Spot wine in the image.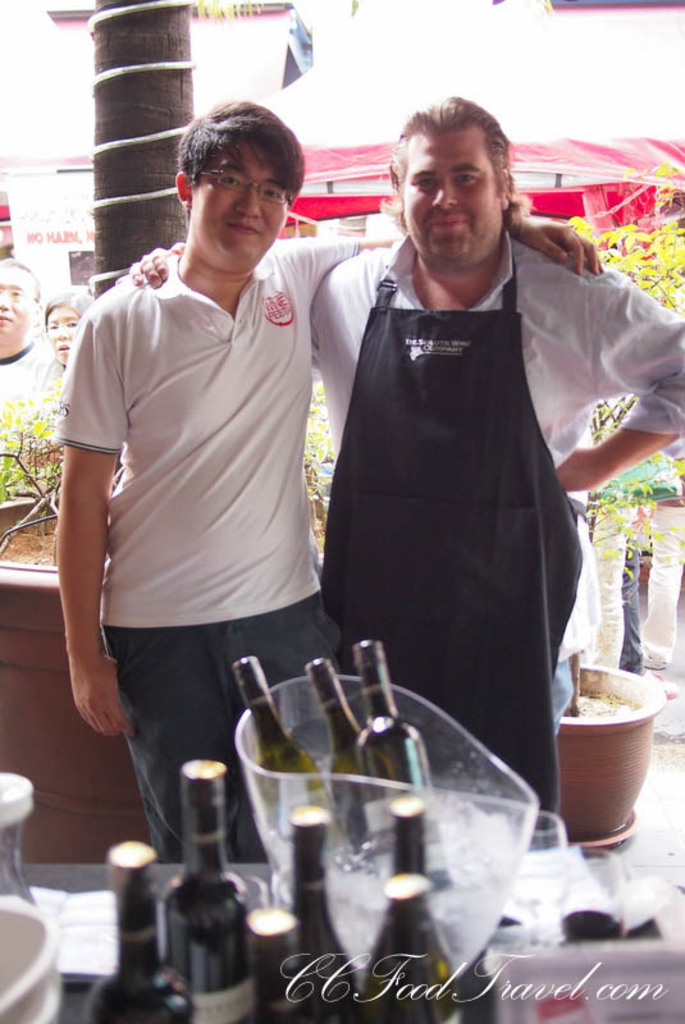
wine found at bbox=(361, 636, 453, 897).
